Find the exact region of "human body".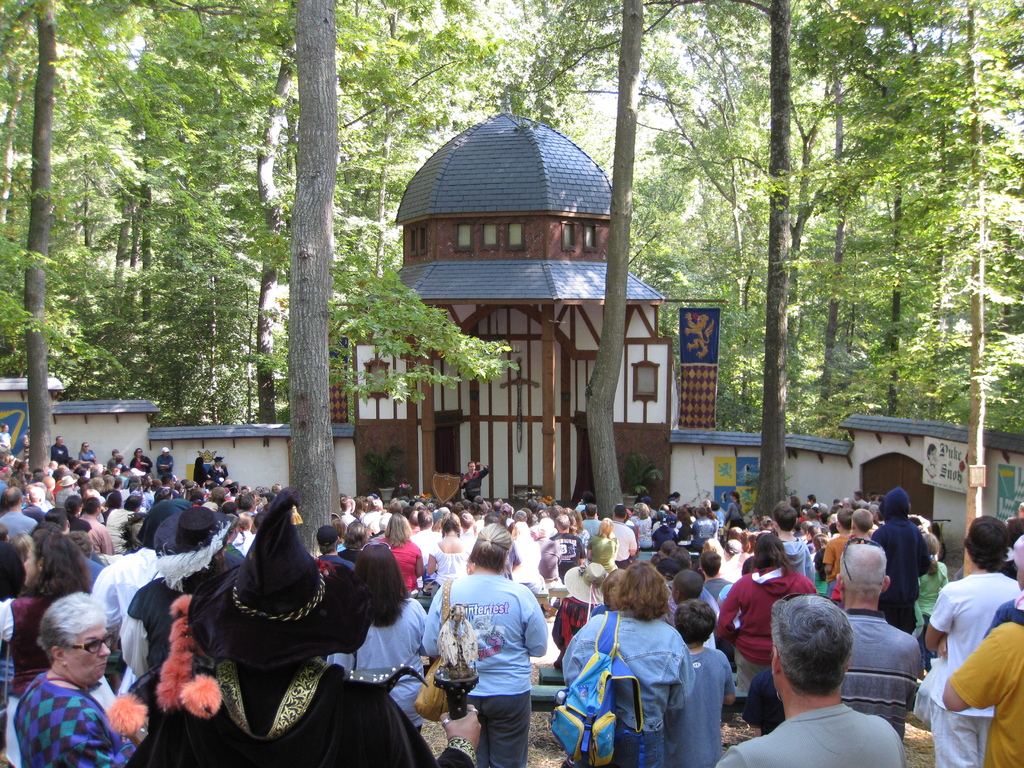
Exact region: <region>410, 579, 552, 767</region>.
